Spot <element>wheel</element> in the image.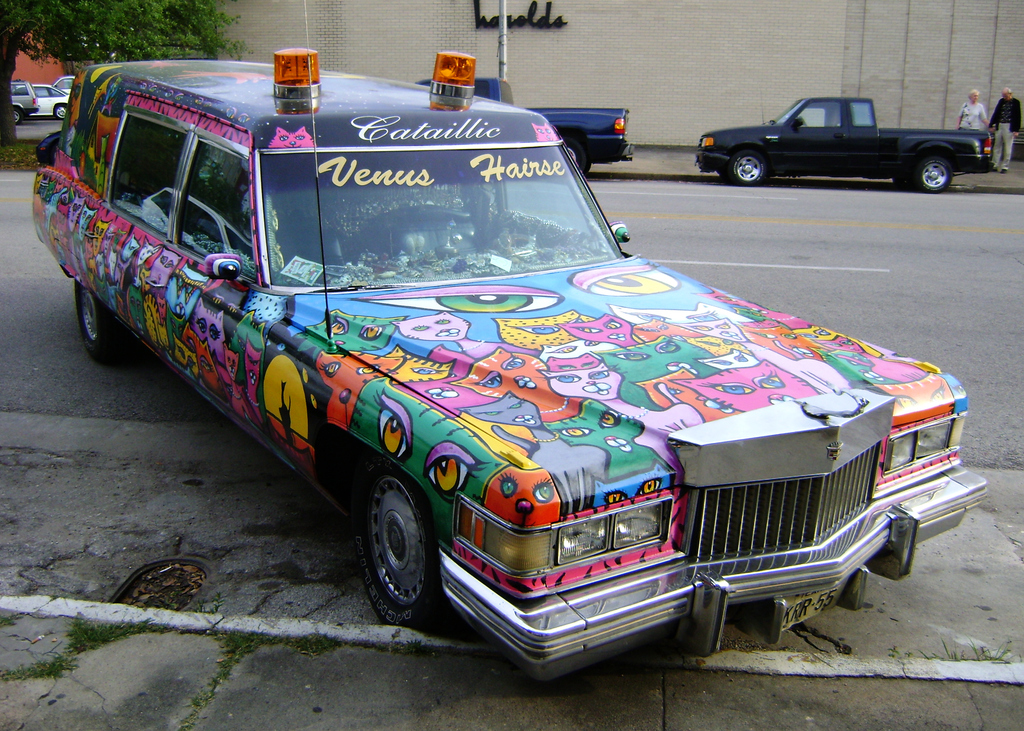
<element>wheel</element> found at (left=558, top=138, right=586, bottom=168).
